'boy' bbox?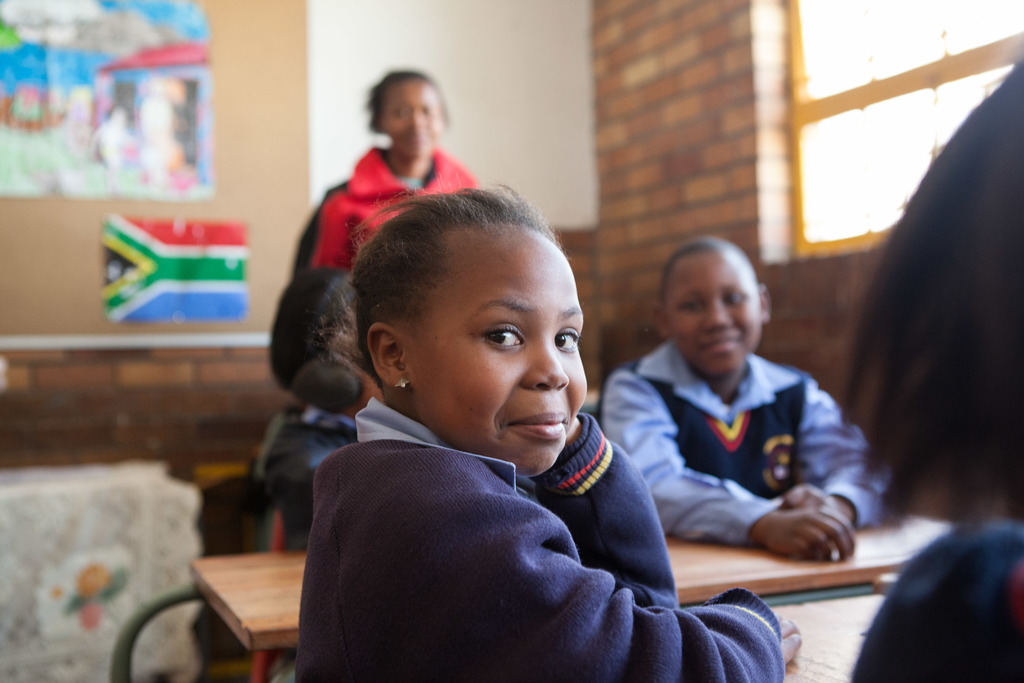
(599, 233, 886, 557)
